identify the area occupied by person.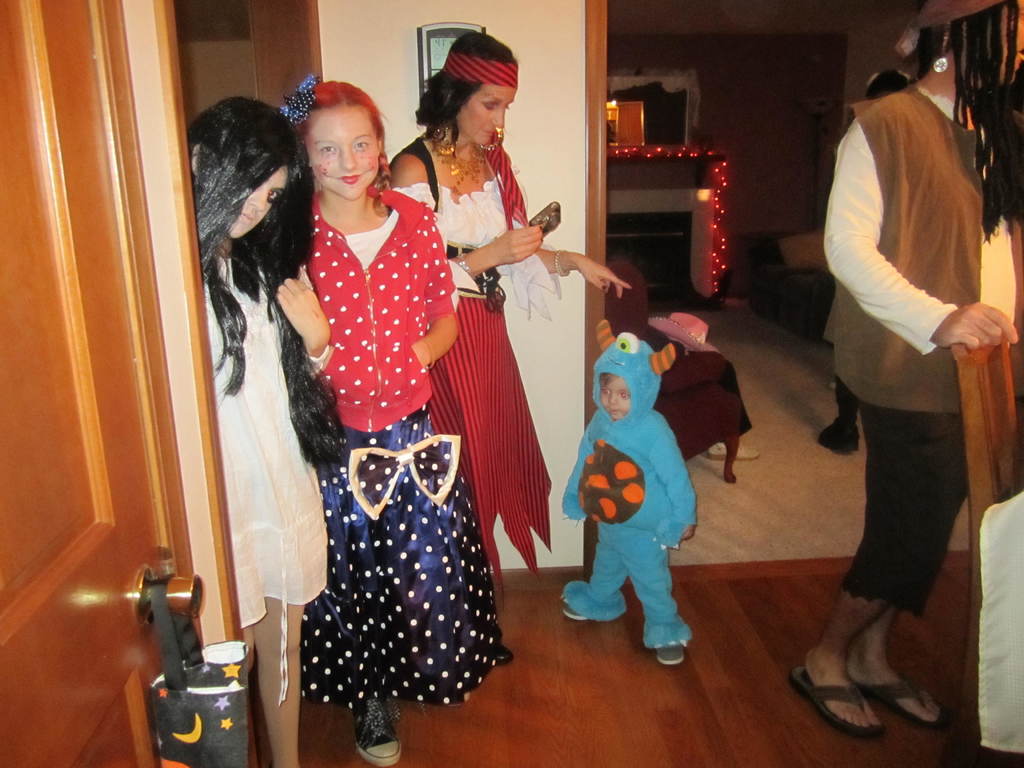
Area: <bbox>387, 31, 630, 602</bbox>.
